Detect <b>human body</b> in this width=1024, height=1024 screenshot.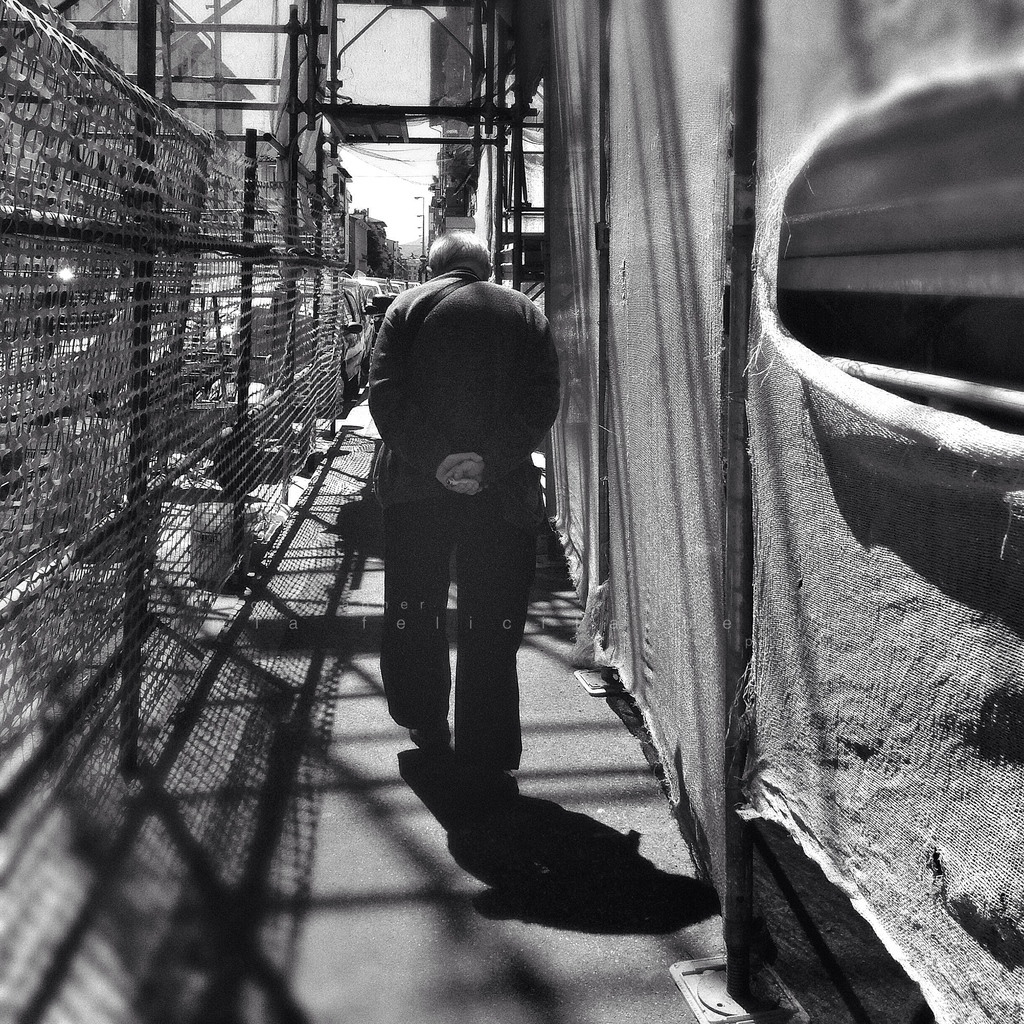
Detection: (341, 263, 586, 869).
